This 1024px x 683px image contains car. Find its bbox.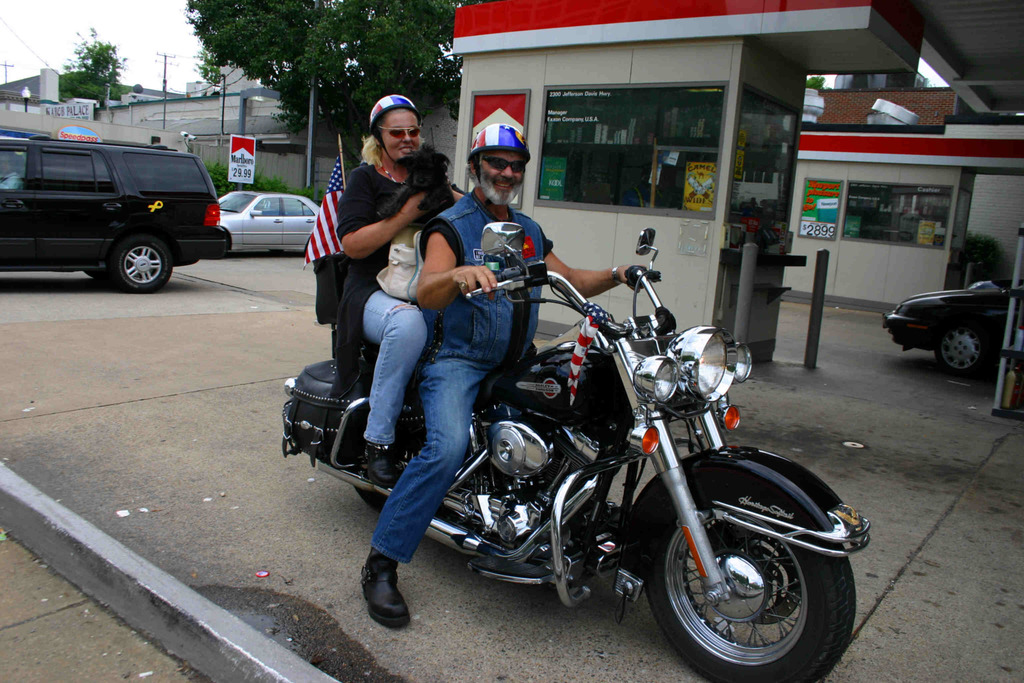
219, 191, 319, 252.
